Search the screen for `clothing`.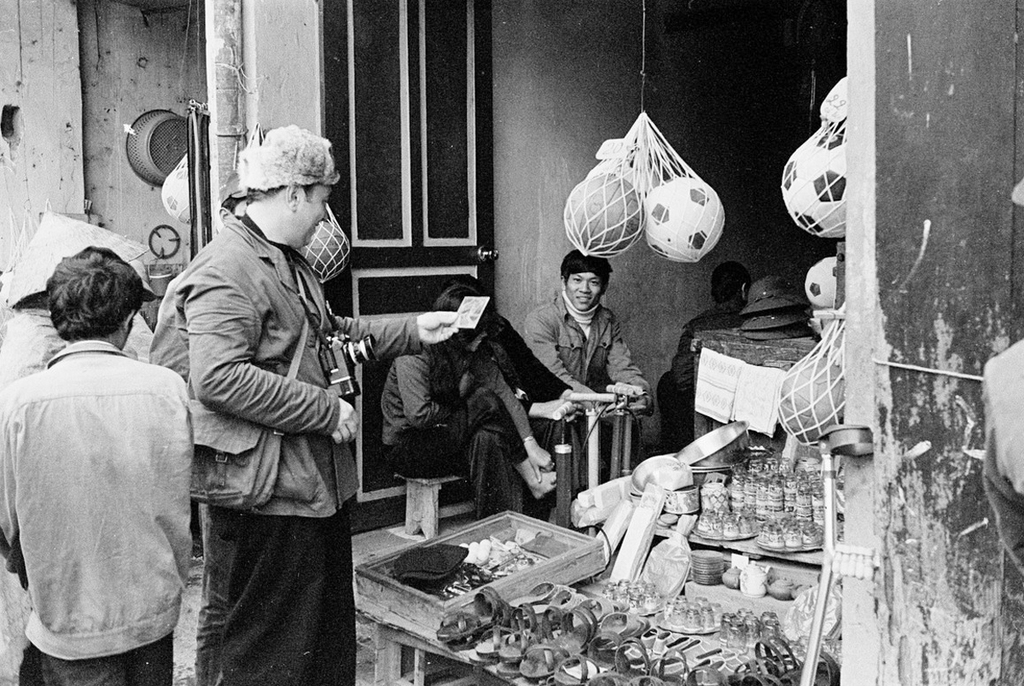
Found at l=383, t=336, r=532, b=517.
